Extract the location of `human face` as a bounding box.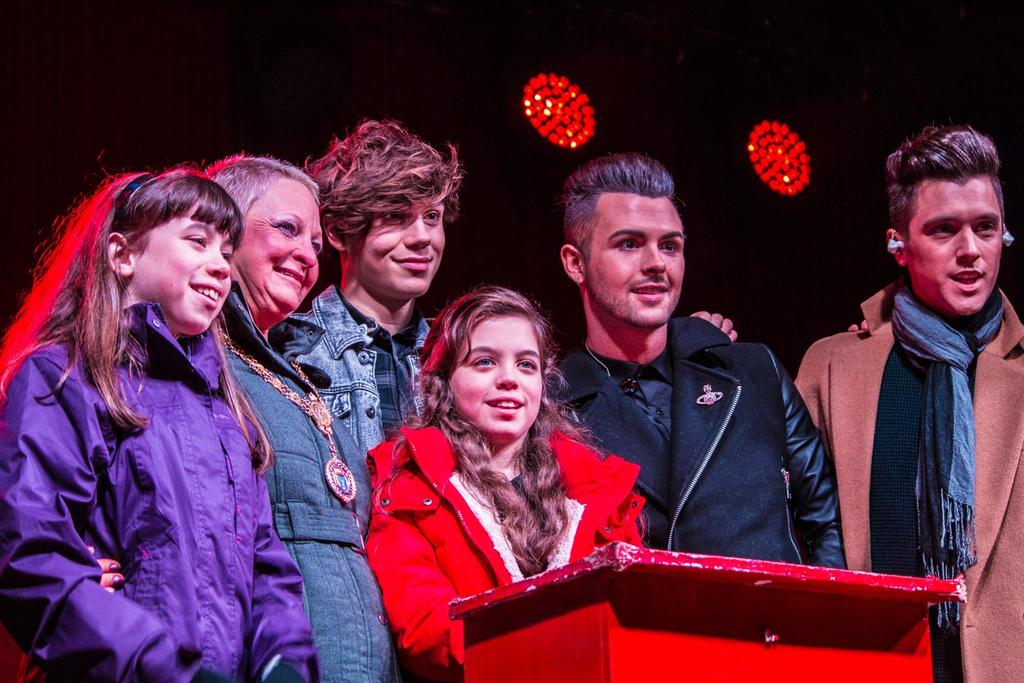
579,191,689,317.
